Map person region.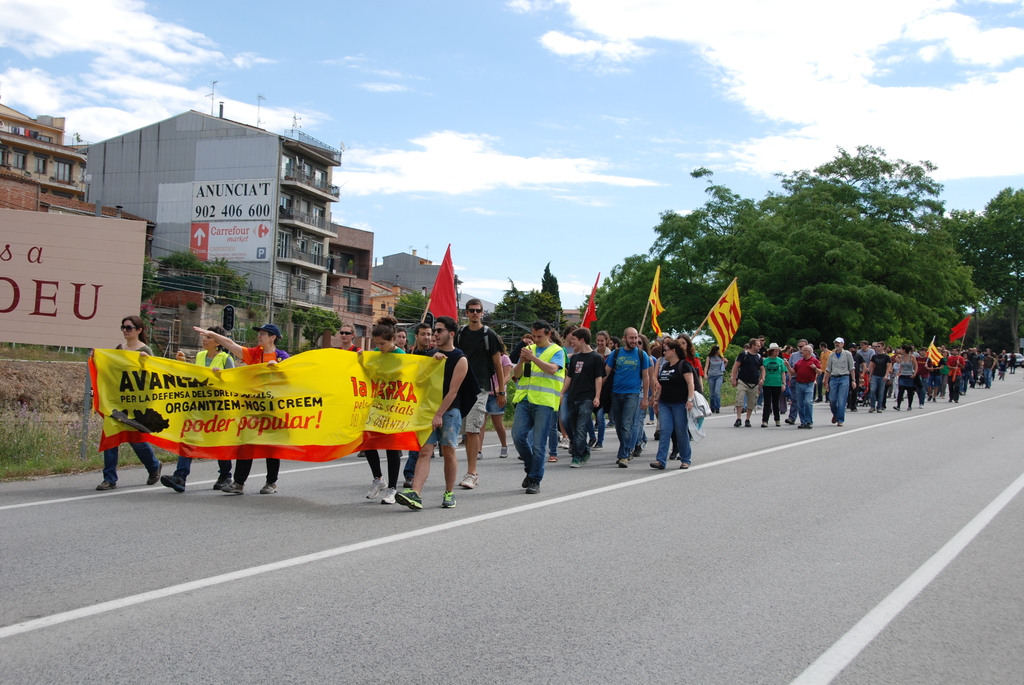
Mapped to [193, 326, 295, 496].
